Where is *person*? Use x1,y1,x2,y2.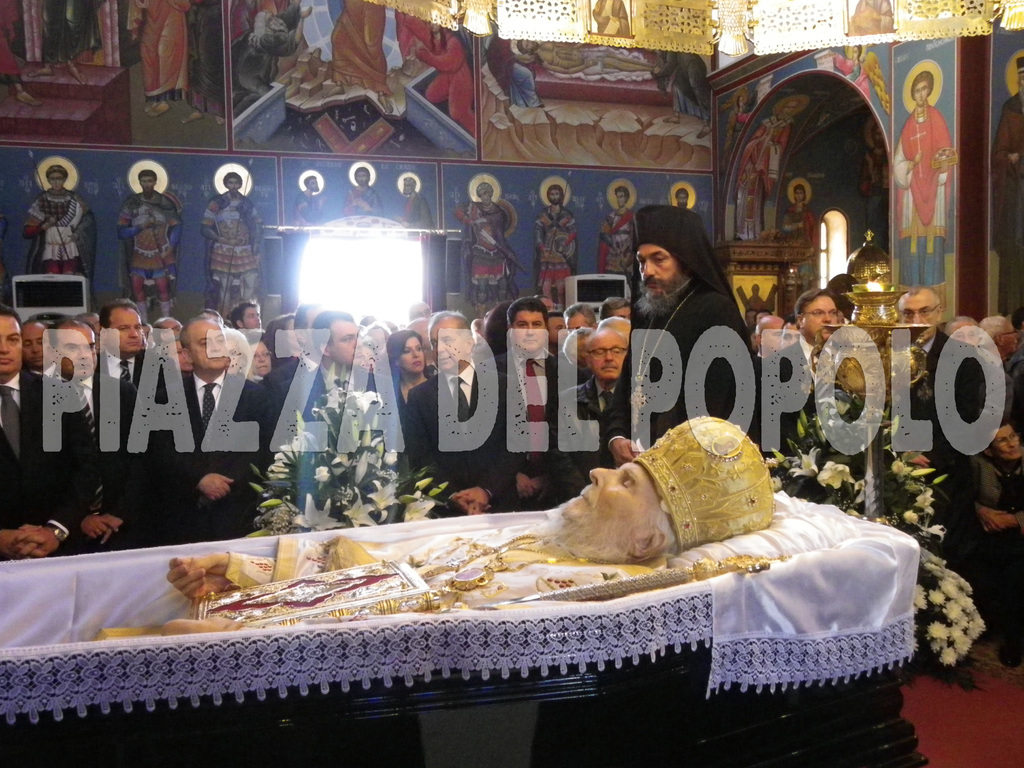
993,59,1020,330.
